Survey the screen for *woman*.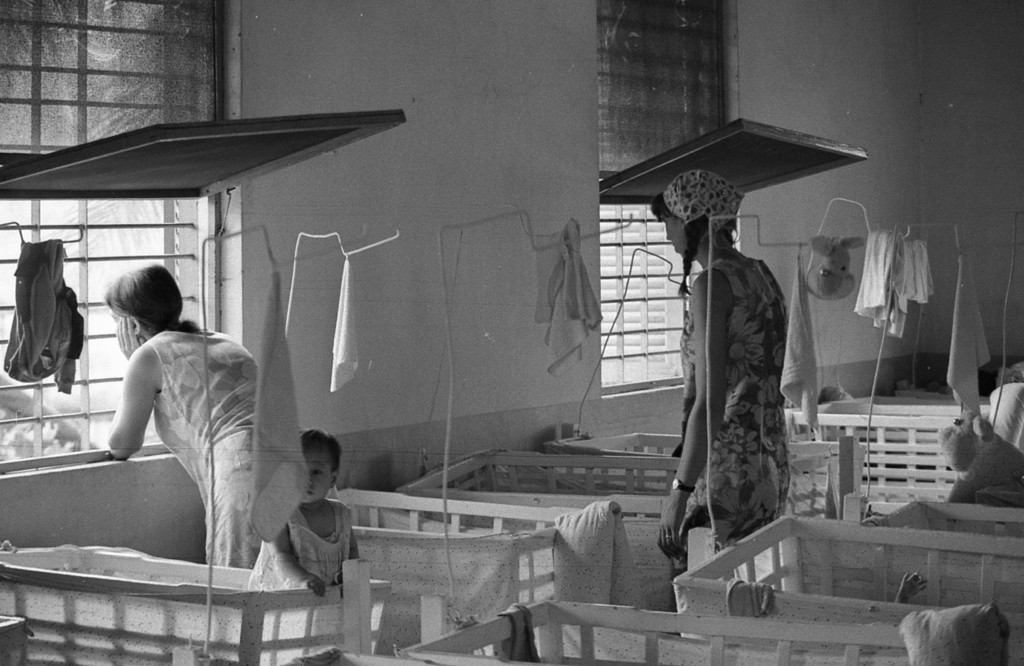
Survey found: left=90, top=263, right=268, bottom=578.
